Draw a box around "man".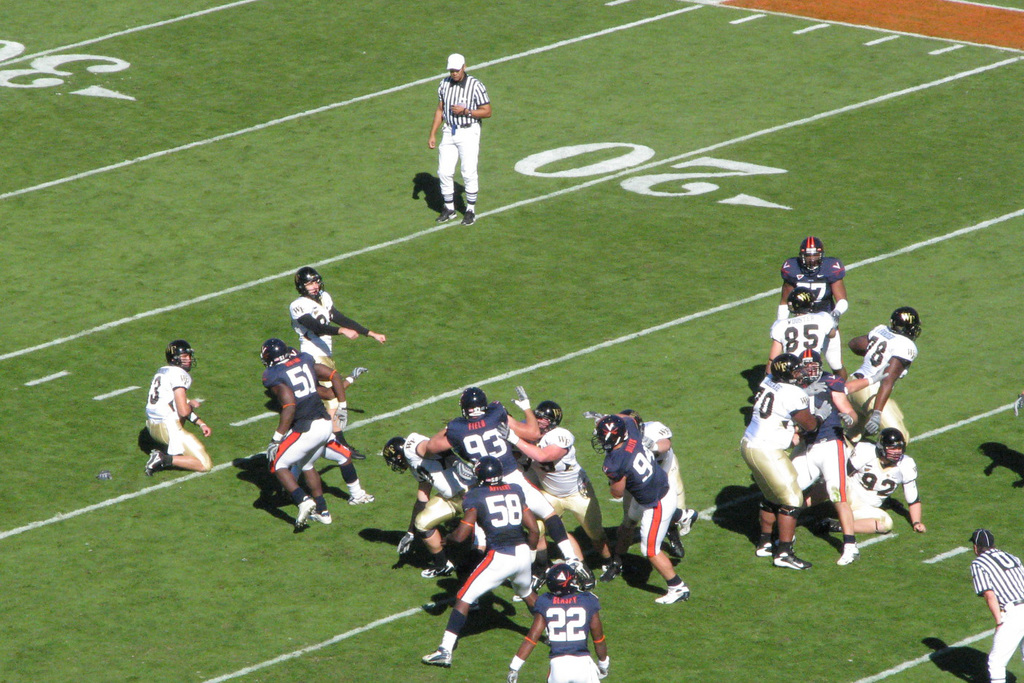
Rect(394, 434, 455, 575).
